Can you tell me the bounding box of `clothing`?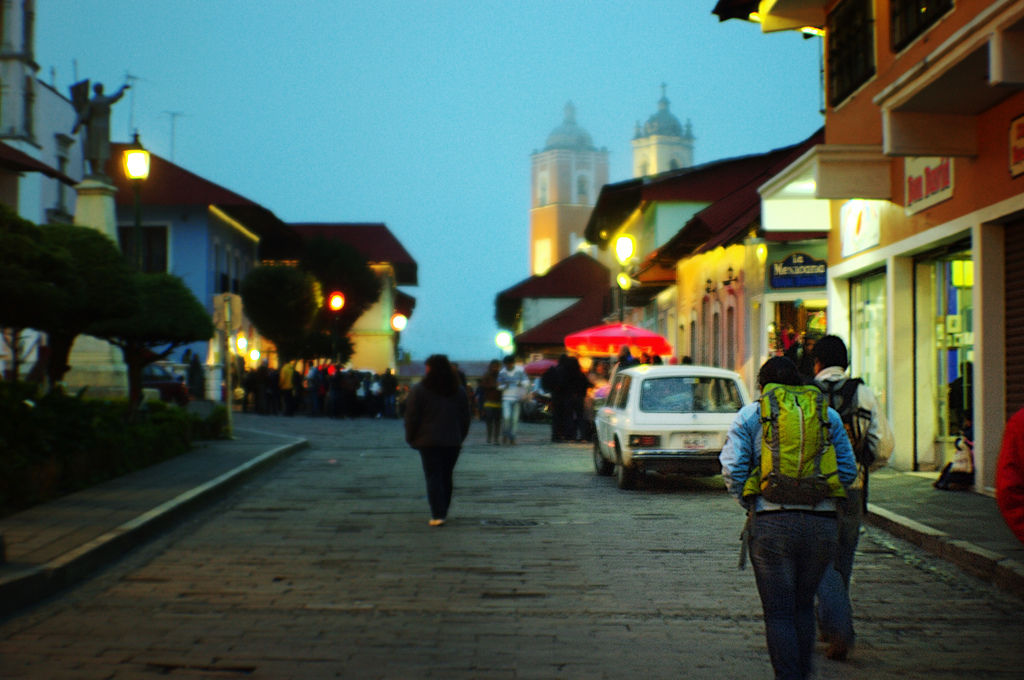
crop(716, 391, 852, 679).
